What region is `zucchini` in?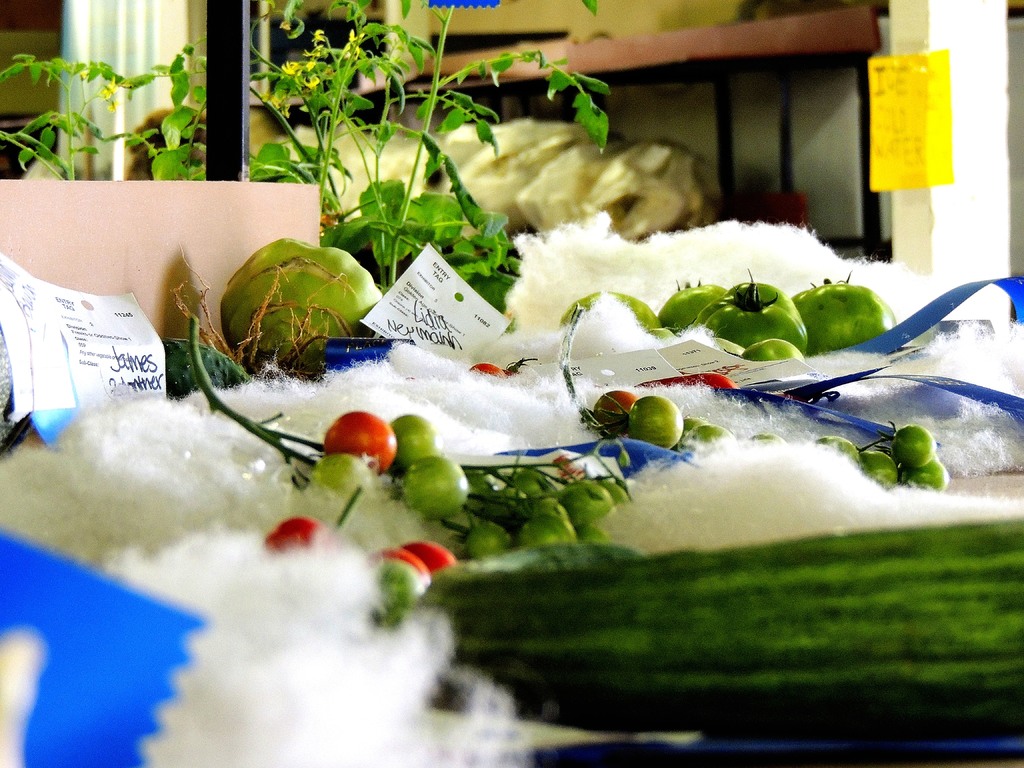
BBox(453, 473, 1018, 732).
